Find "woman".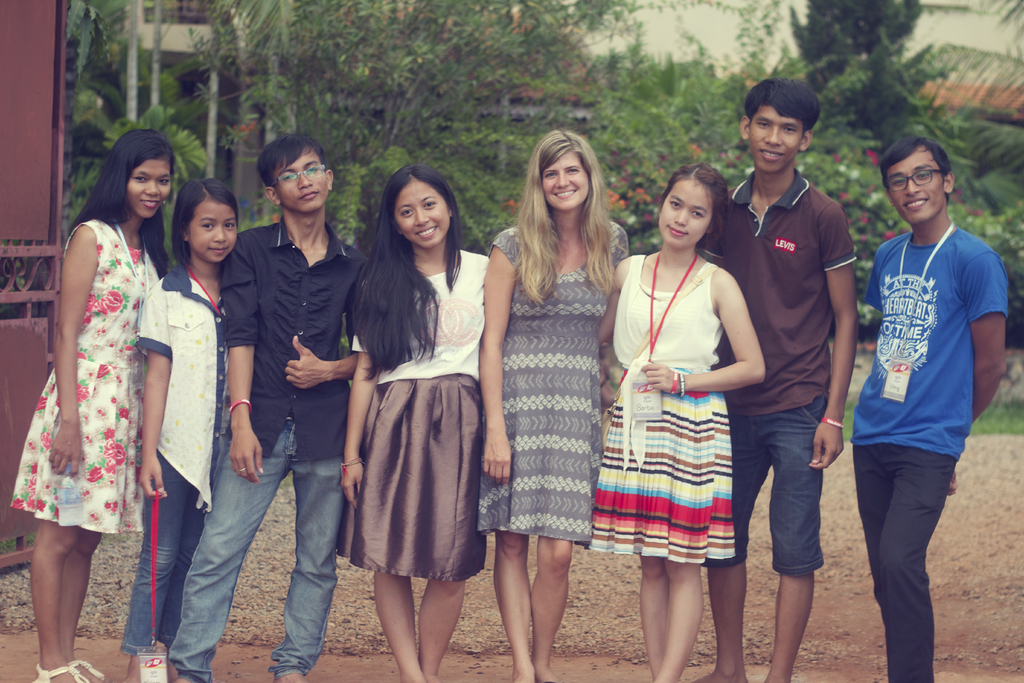
483 129 635 682.
